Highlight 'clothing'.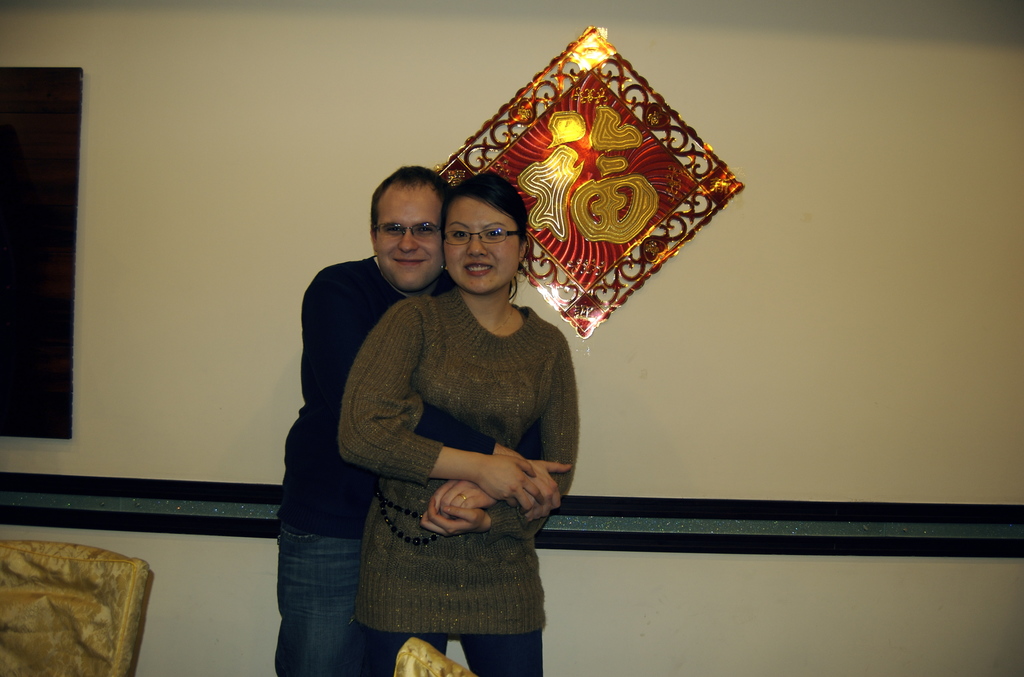
Highlighted region: <region>278, 242, 402, 673</region>.
